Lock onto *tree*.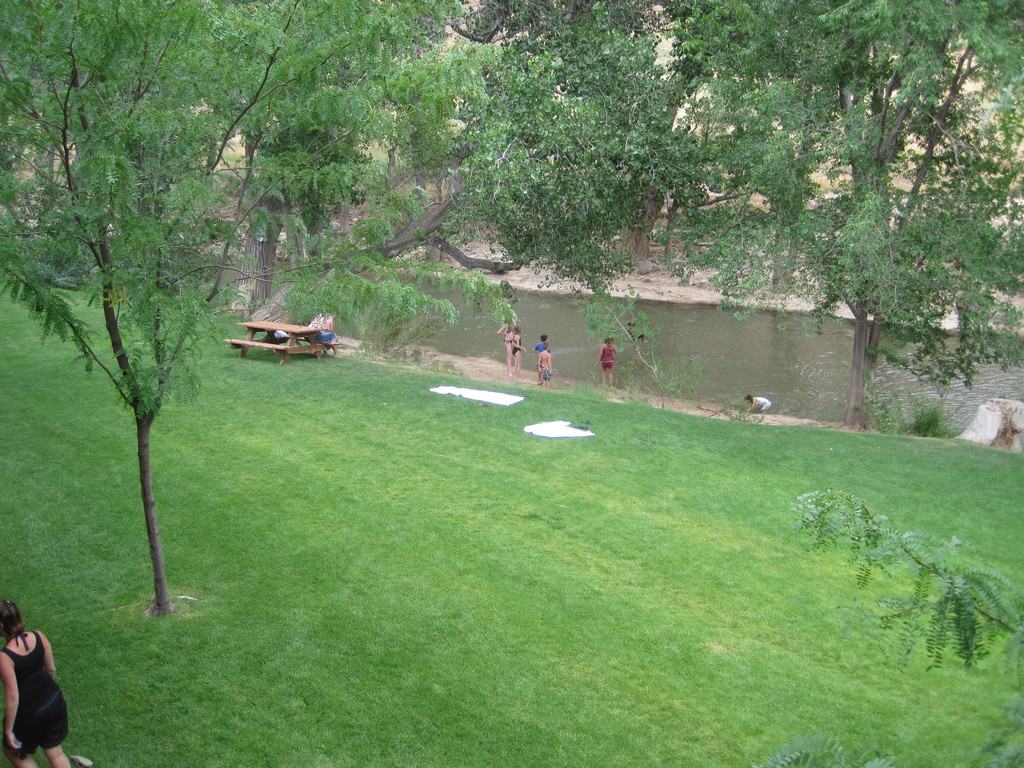
Locked: l=755, t=26, r=1007, b=430.
